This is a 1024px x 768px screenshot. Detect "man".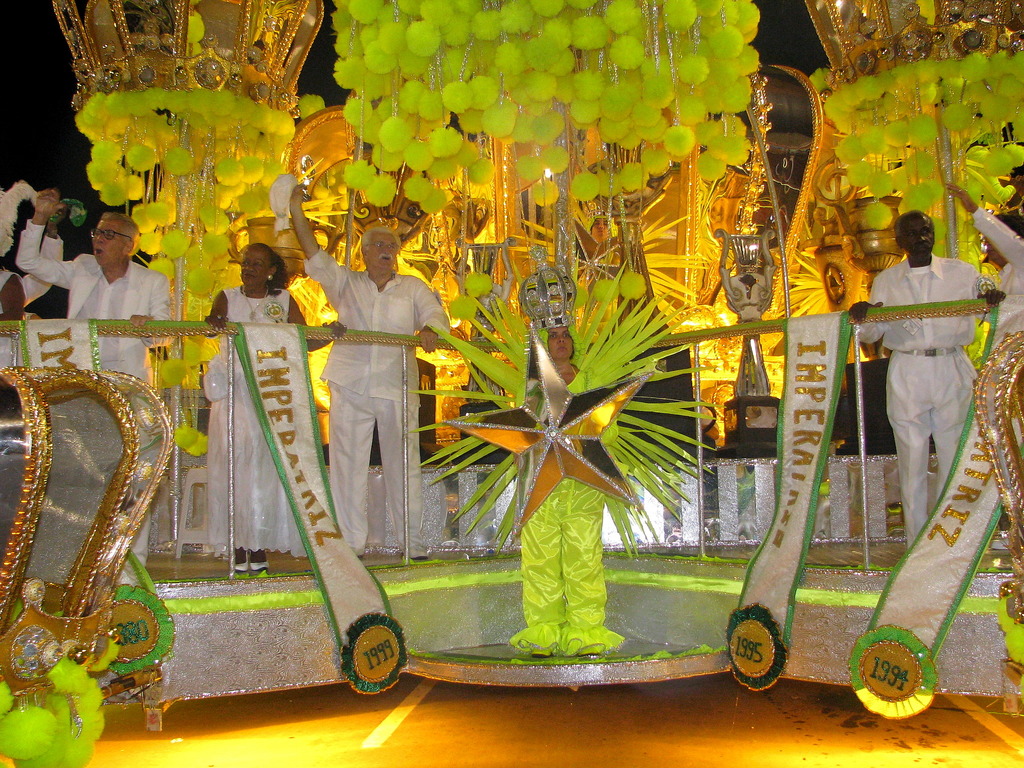
rect(8, 205, 87, 324).
